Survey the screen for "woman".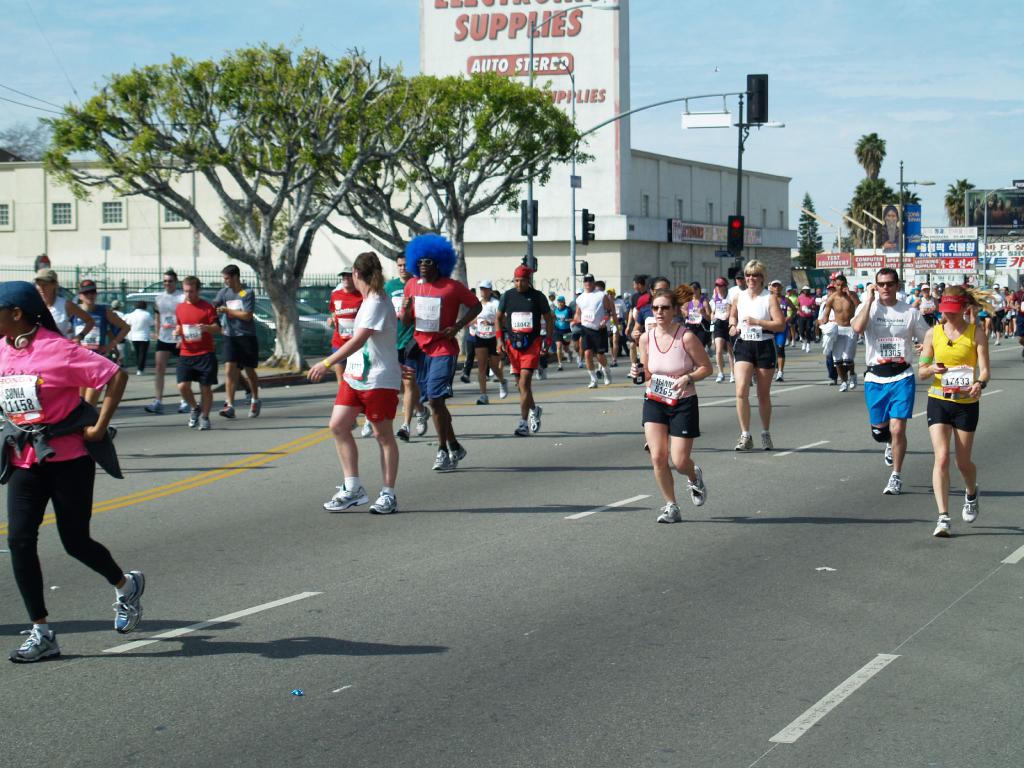
Survey found: BBox(0, 278, 148, 666).
